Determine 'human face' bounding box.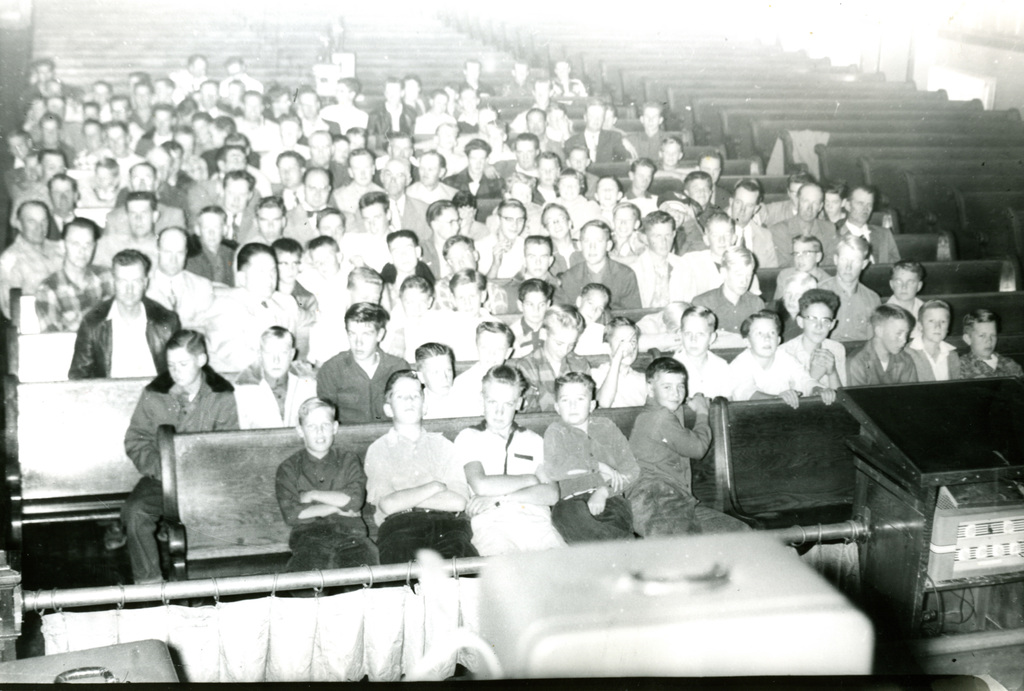
Determined: {"left": 243, "top": 94, "right": 261, "bottom": 123}.
